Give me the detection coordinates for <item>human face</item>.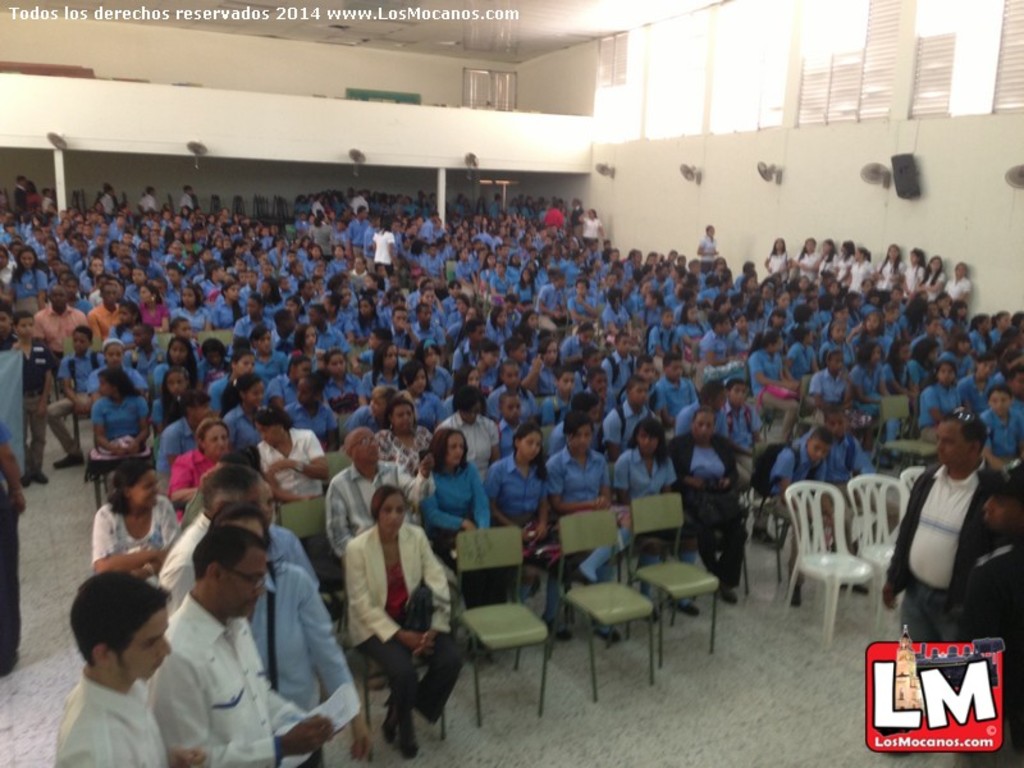
l=223, t=549, r=266, b=620.
